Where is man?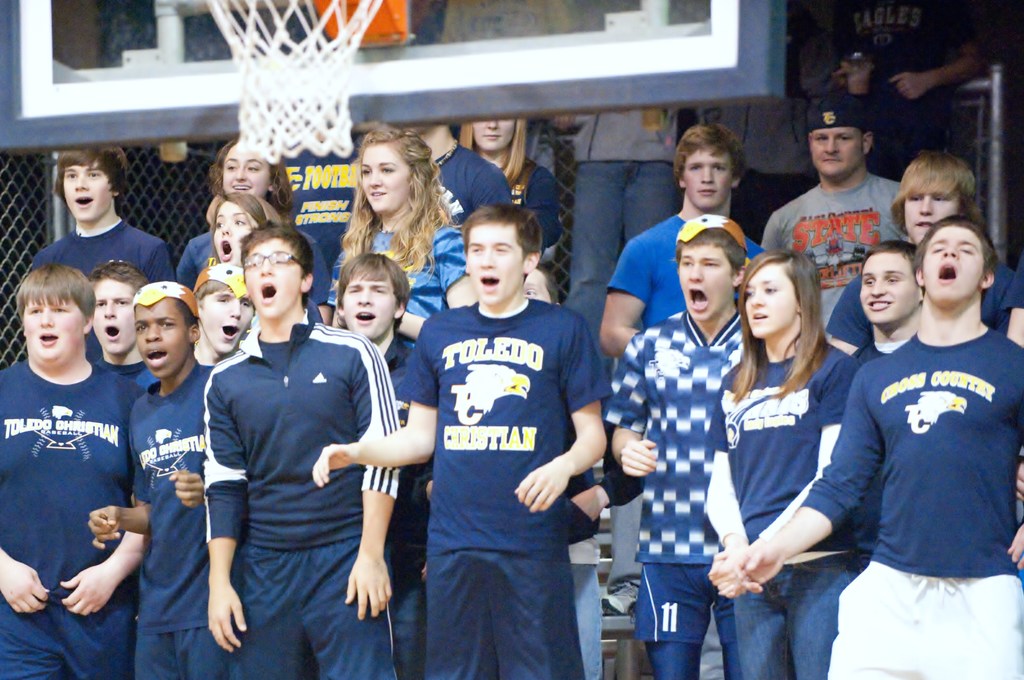
88:281:218:679.
